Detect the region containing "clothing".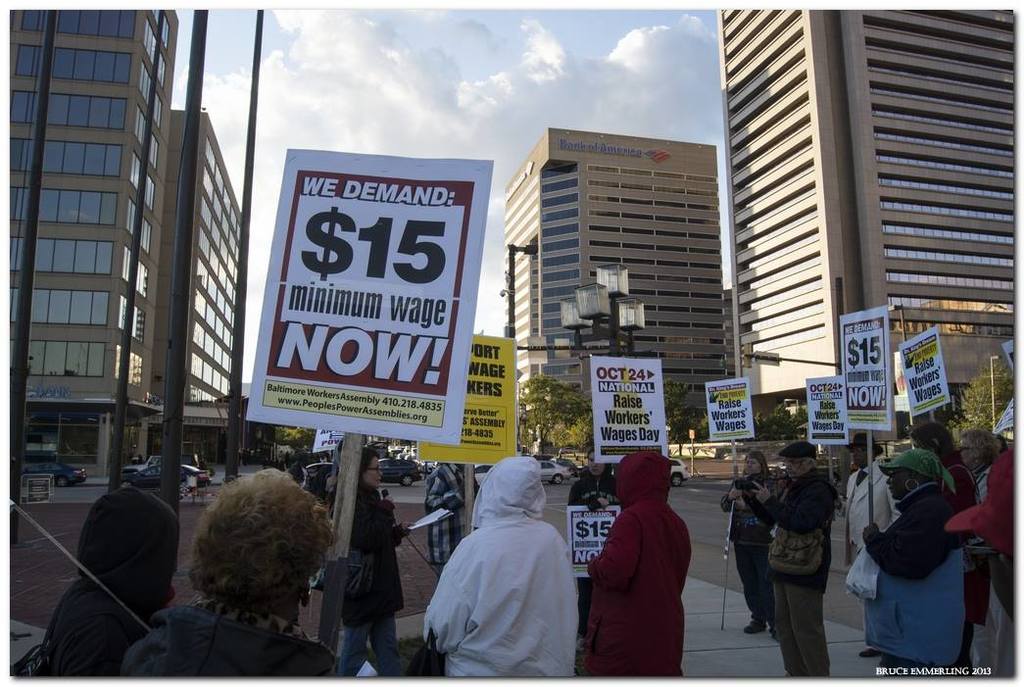
select_region(417, 463, 591, 686).
